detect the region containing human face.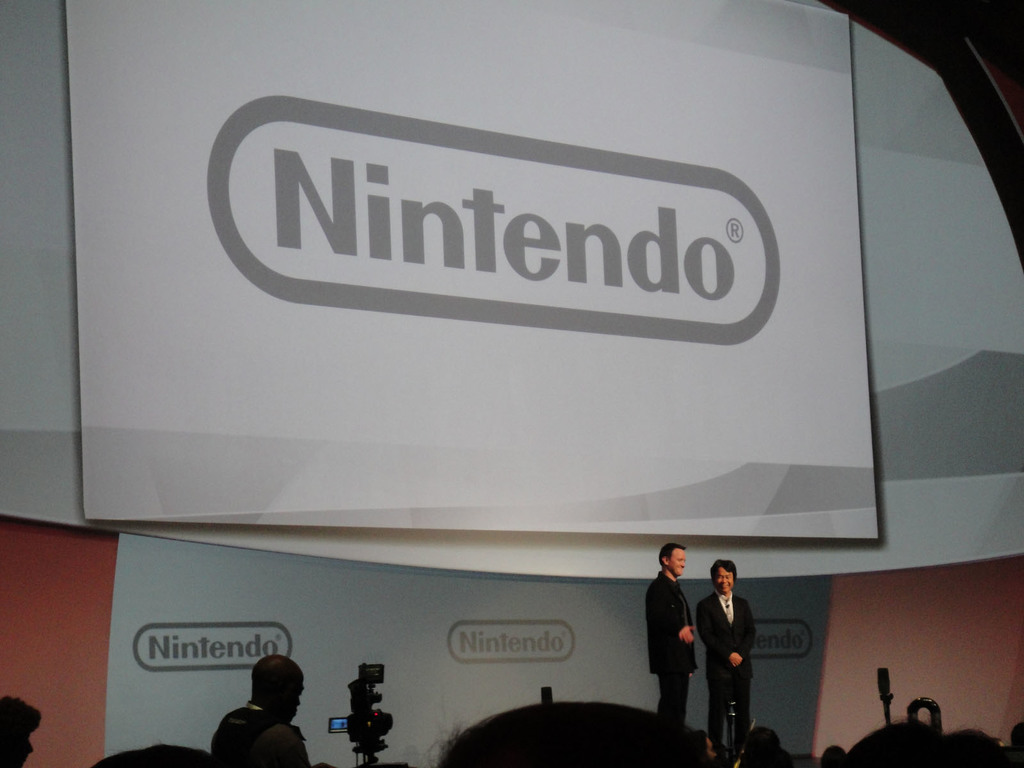
locate(717, 566, 732, 590).
